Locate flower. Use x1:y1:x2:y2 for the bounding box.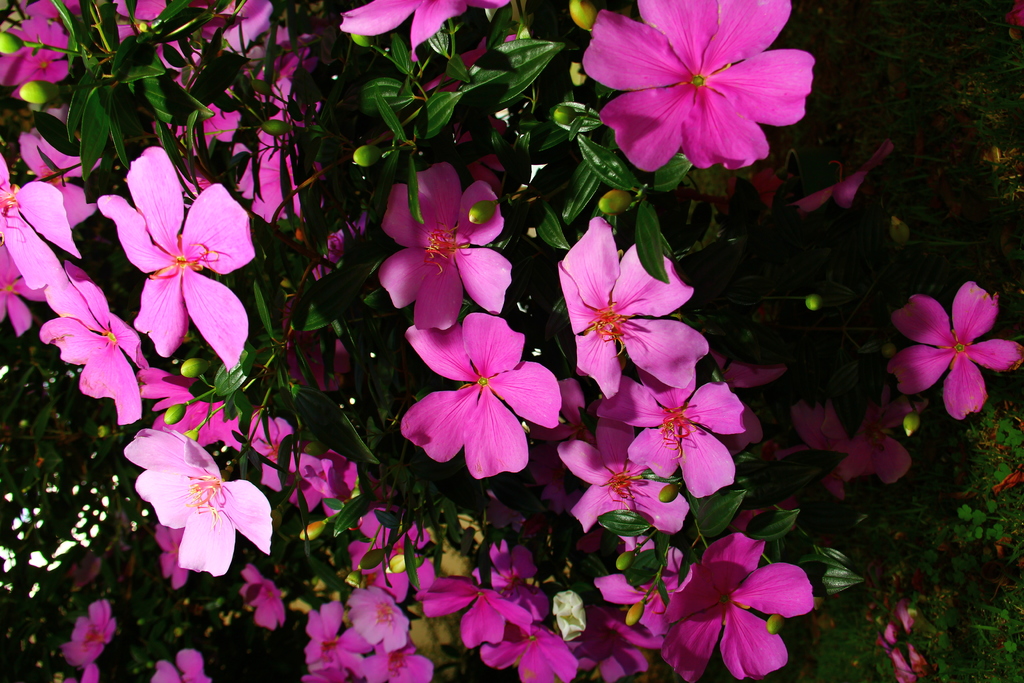
63:660:102:682.
